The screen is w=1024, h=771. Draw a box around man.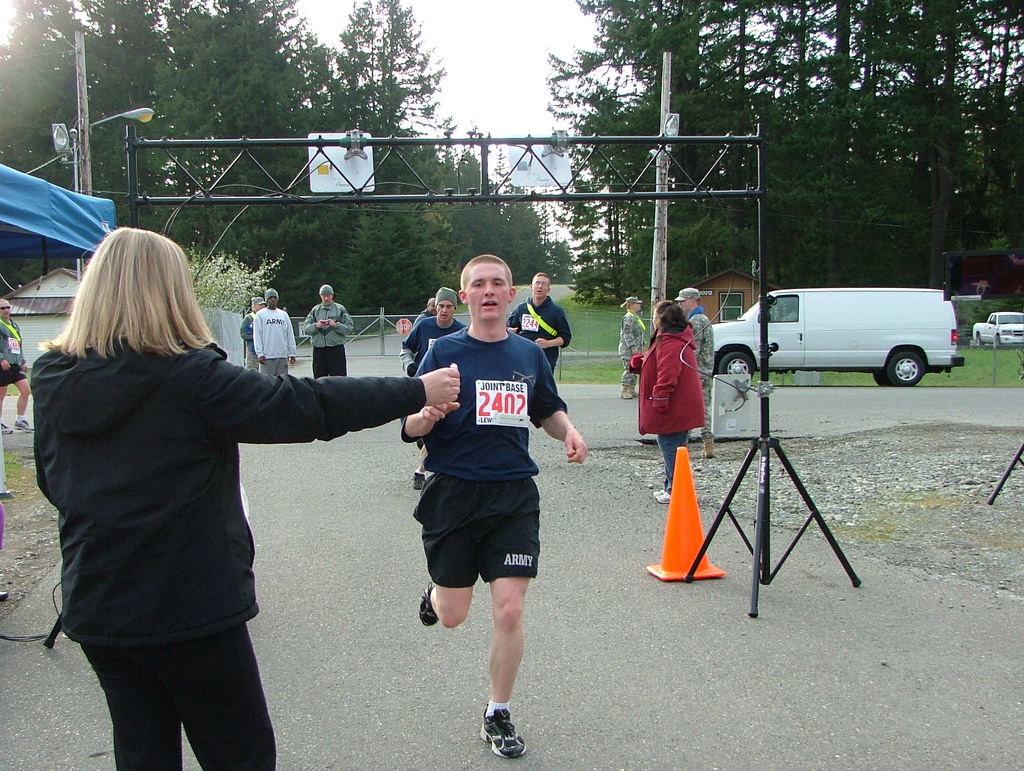
box(234, 290, 273, 368).
